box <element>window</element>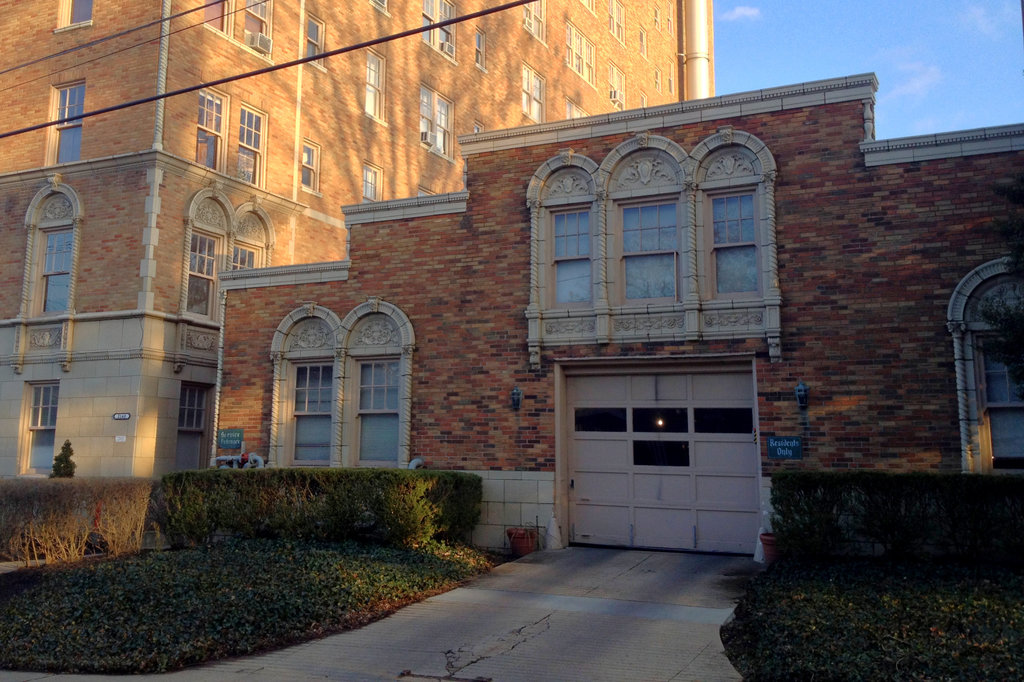
{"left": 640, "top": 22, "right": 647, "bottom": 63}
